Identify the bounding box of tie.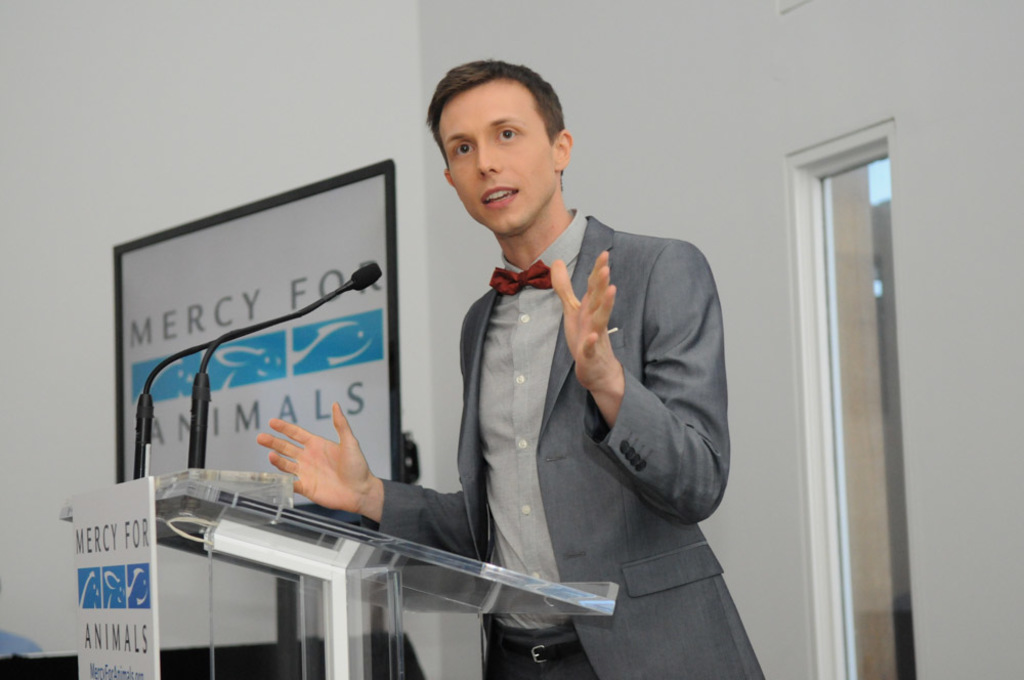
<box>486,254,551,291</box>.
